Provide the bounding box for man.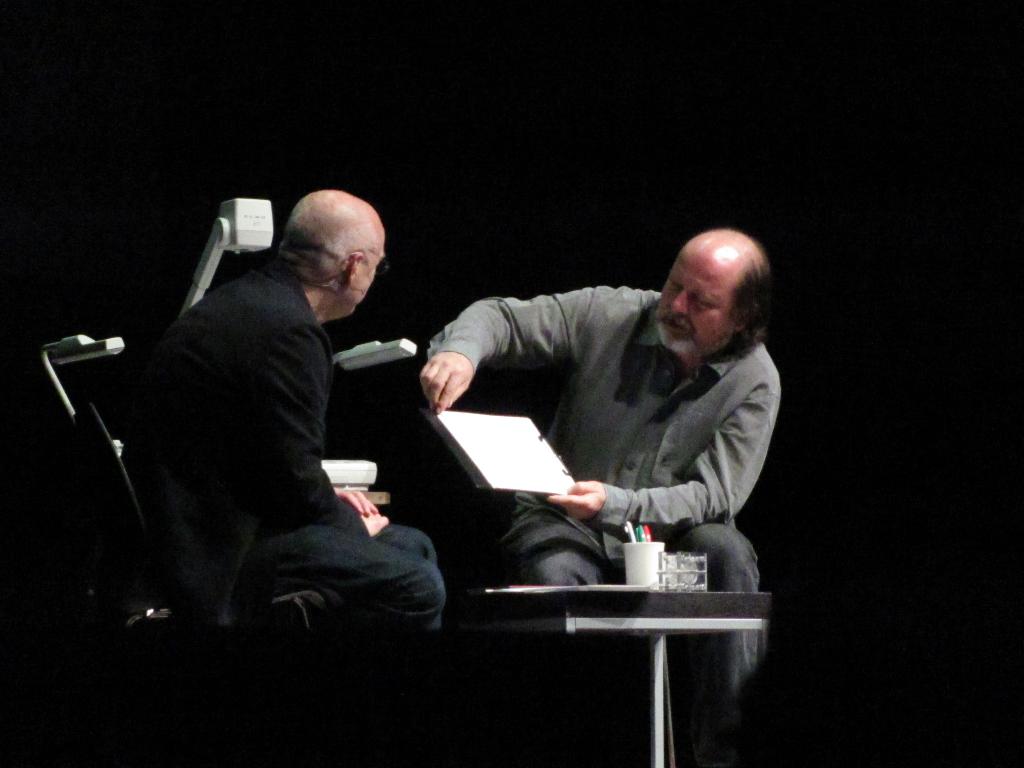
416,228,783,698.
